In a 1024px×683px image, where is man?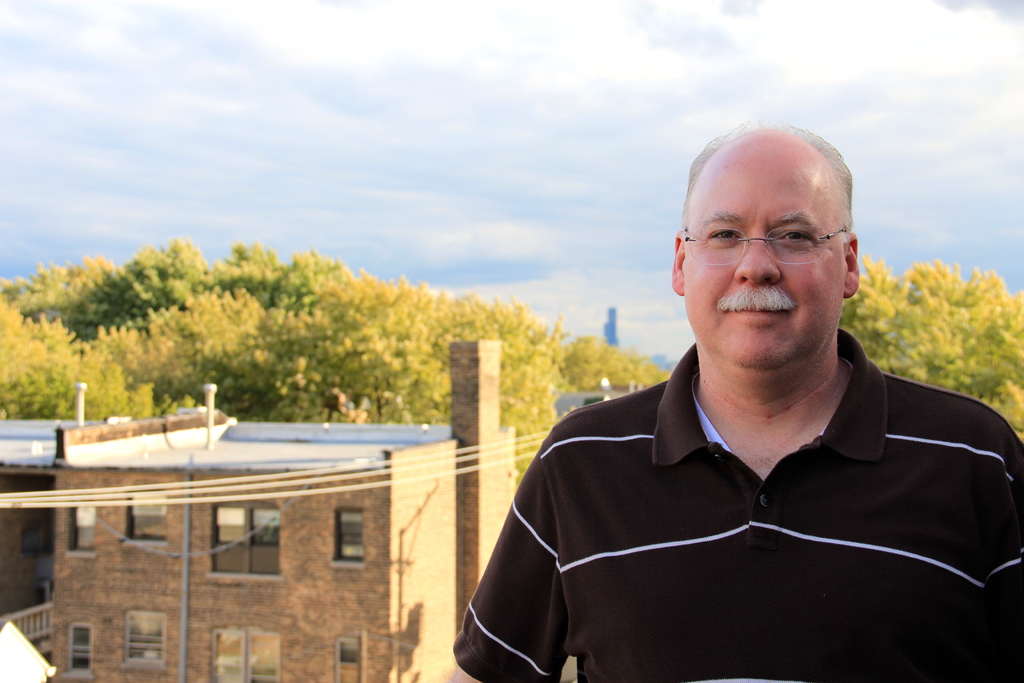
rect(445, 142, 1016, 677).
